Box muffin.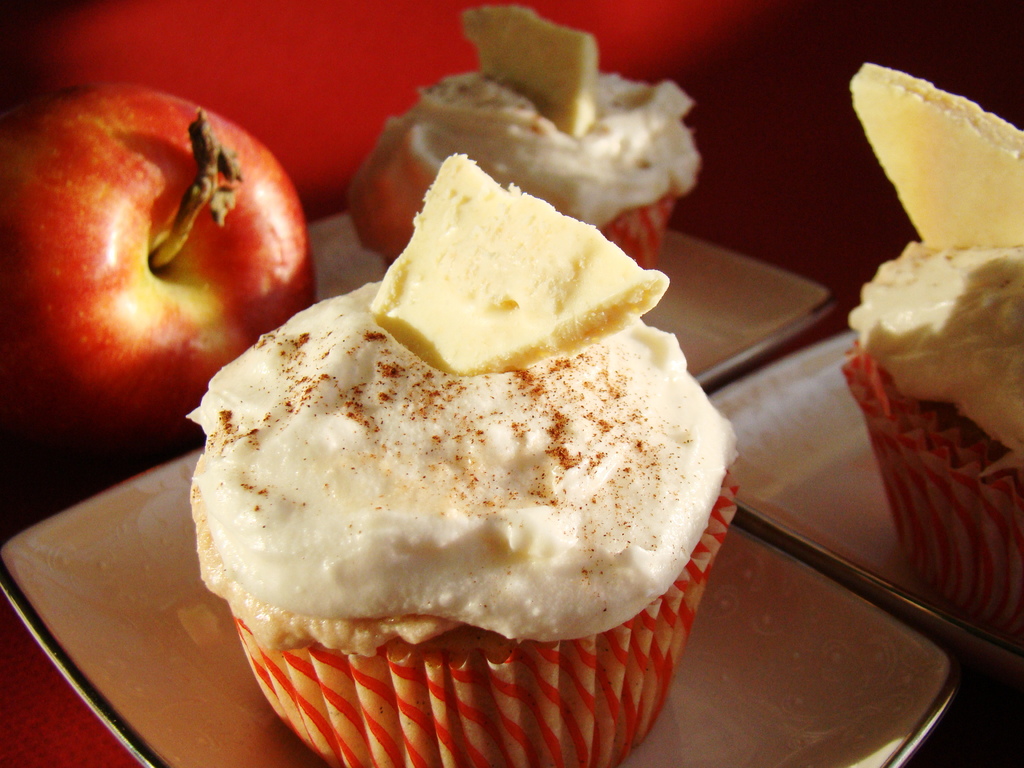
<box>193,200,745,755</box>.
